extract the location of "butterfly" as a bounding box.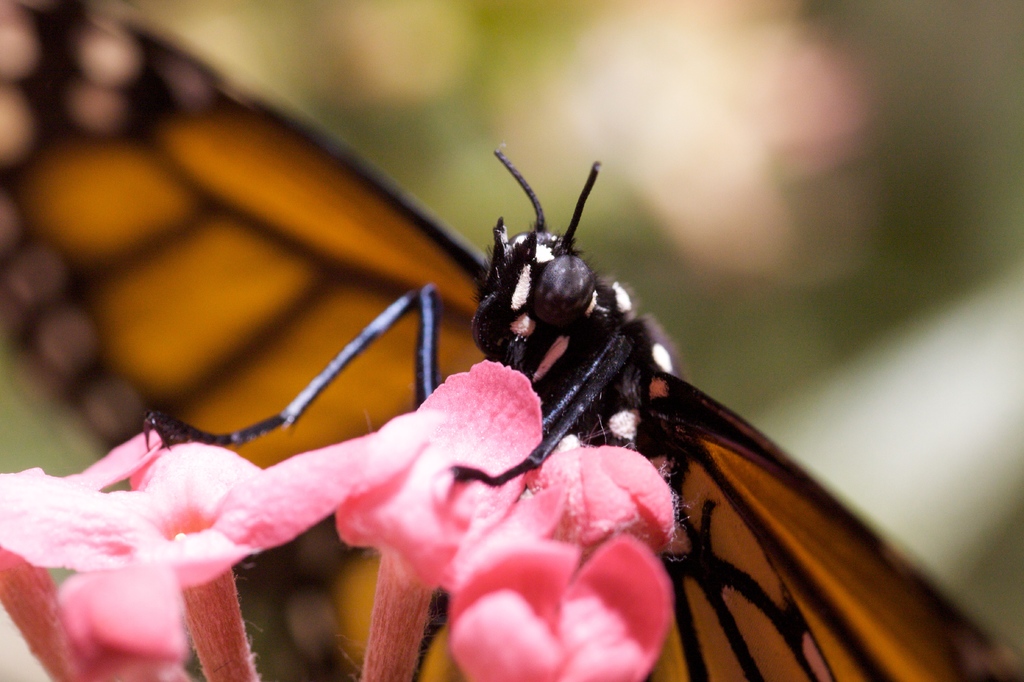
(x1=184, y1=70, x2=891, y2=681).
